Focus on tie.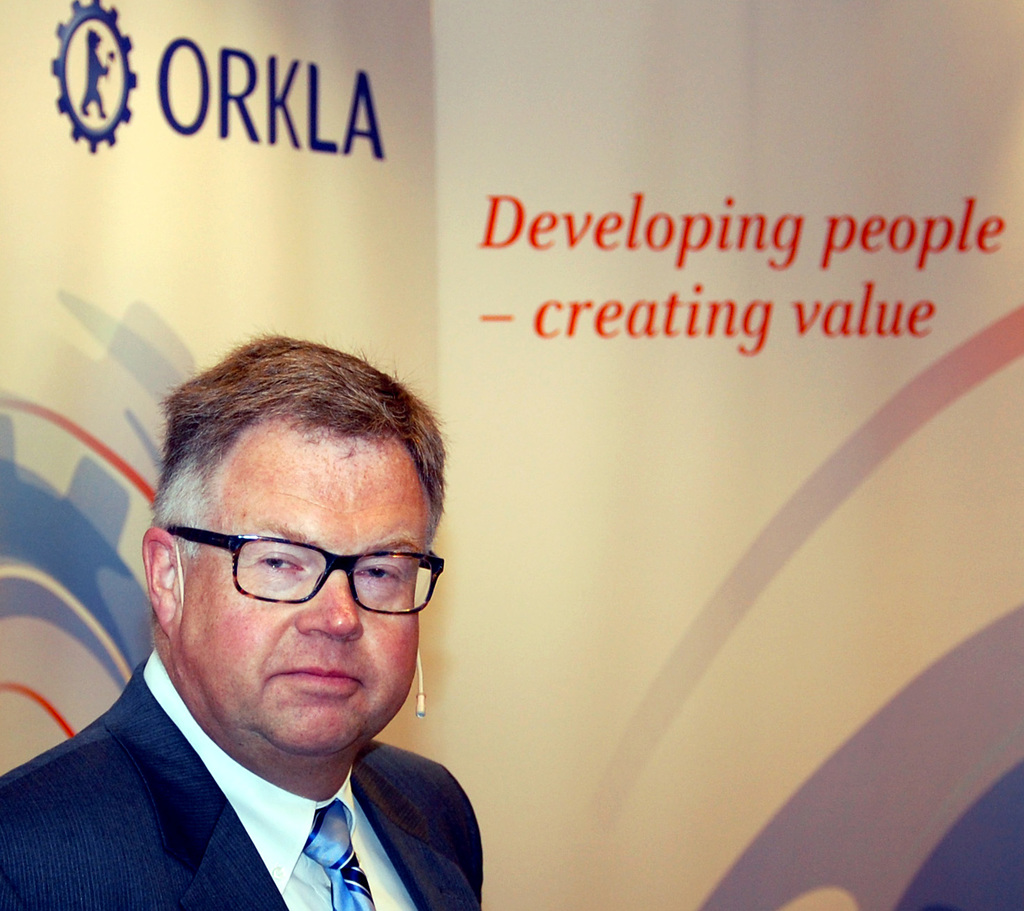
Focused at box=[301, 799, 373, 910].
